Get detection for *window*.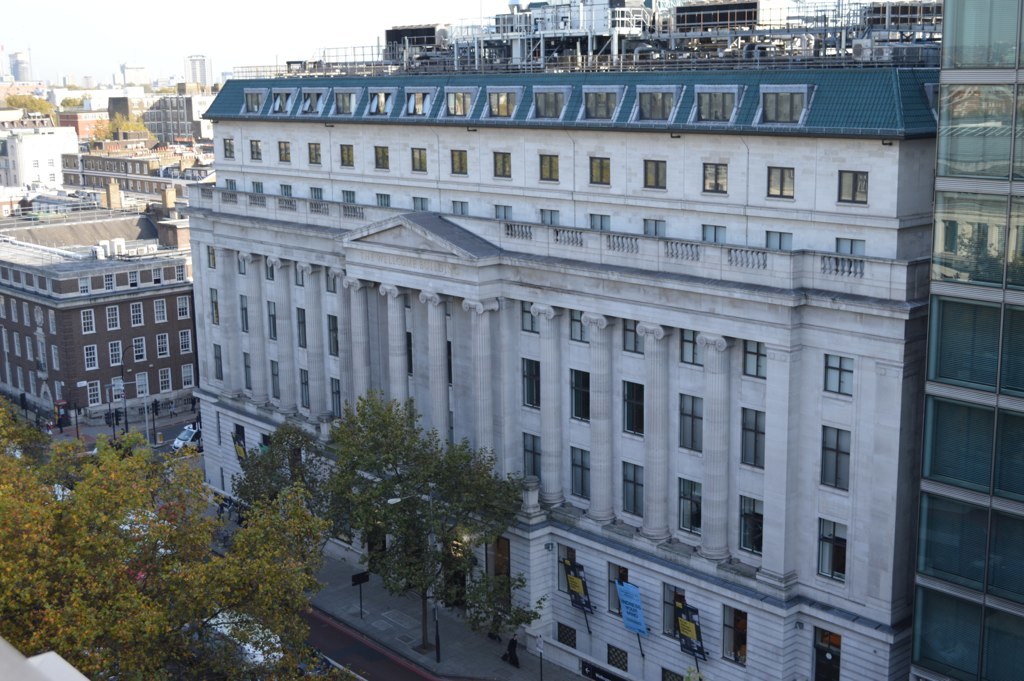
Detection: left=309, top=184, right=321, bottom=202.
